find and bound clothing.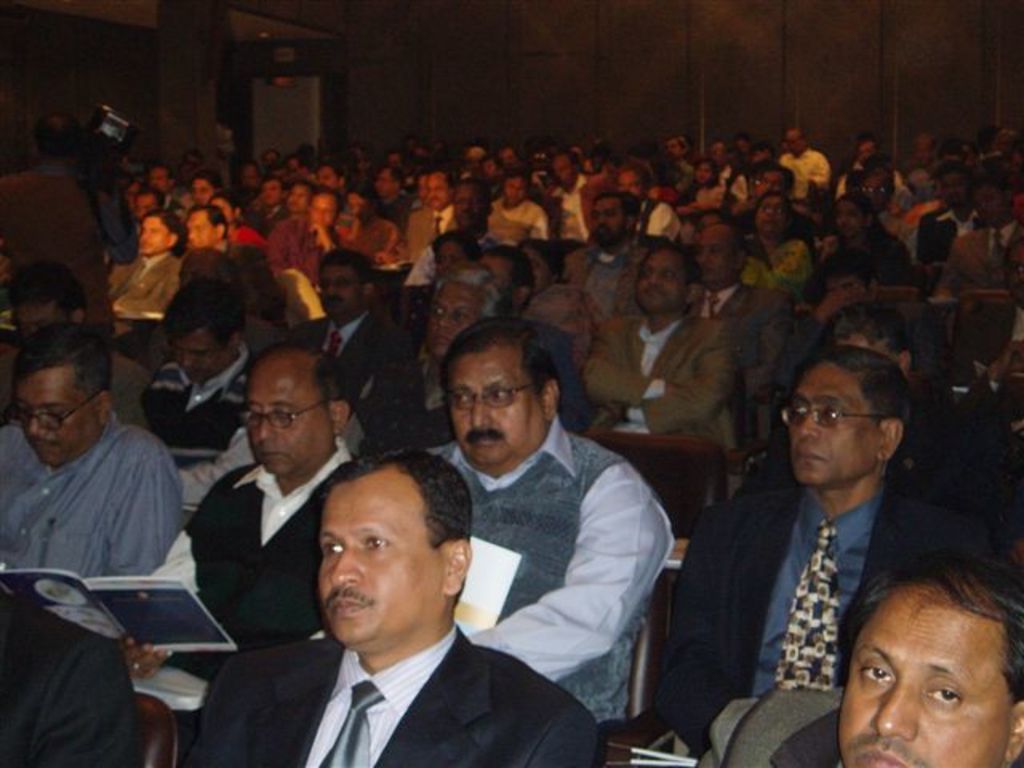
Bound: (0,584,144,766).
